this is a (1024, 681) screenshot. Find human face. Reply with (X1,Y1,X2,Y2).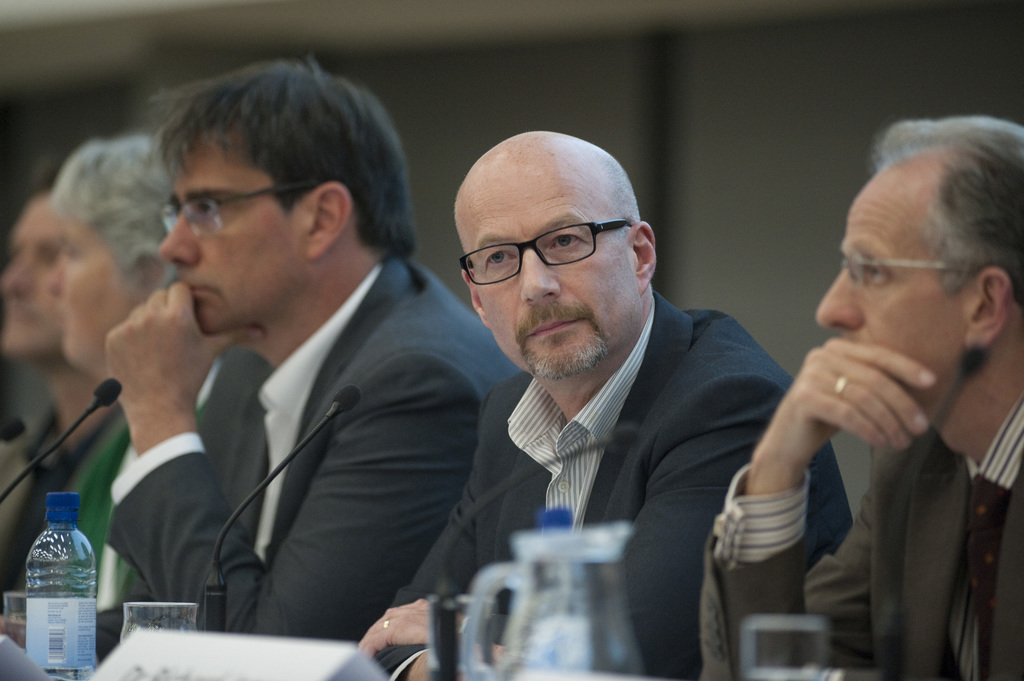
(9,203,60,353).
